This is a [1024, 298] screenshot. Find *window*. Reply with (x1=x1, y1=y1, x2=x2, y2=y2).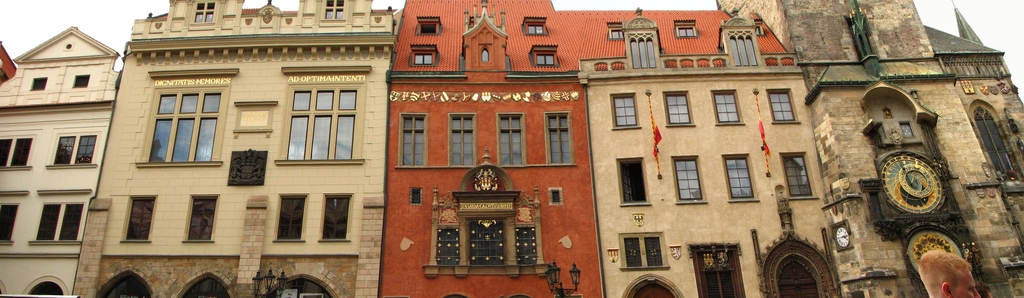
(x1=0, y1=197, x2=18, y2=242).
